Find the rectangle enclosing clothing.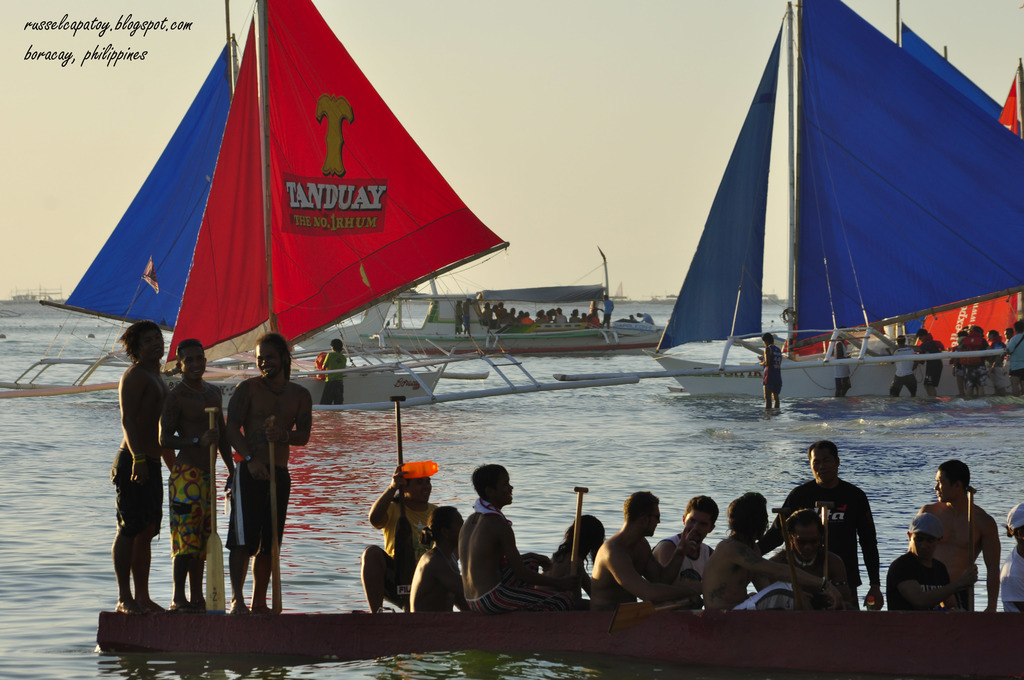
region(757, 480, 875, 610).
